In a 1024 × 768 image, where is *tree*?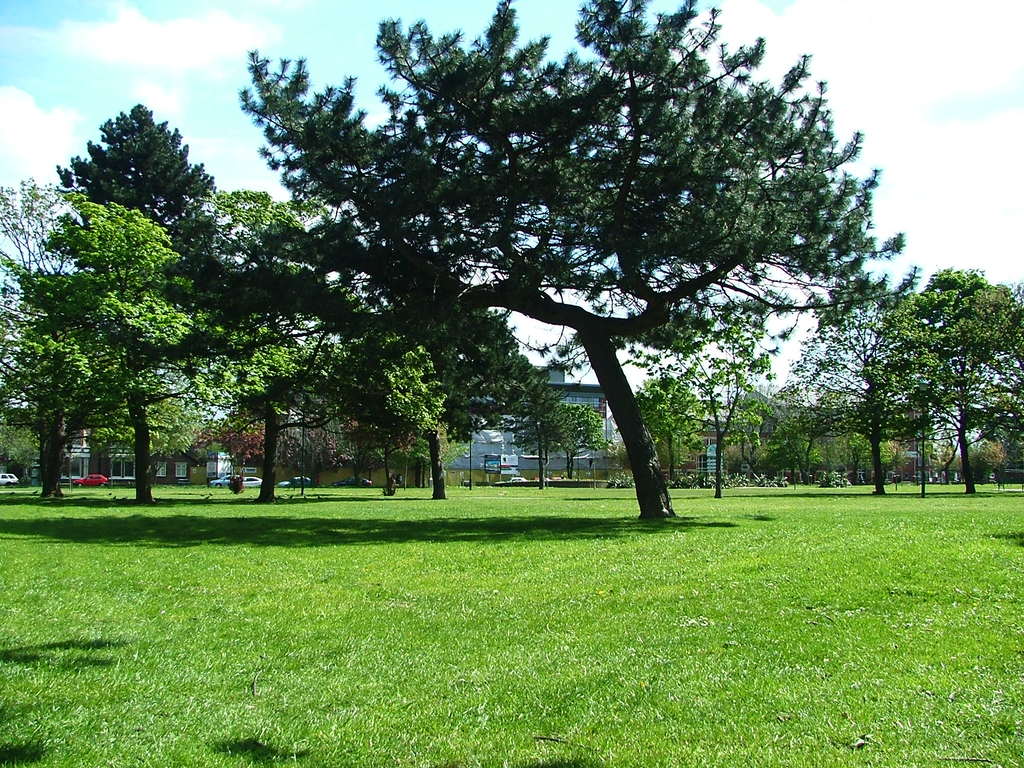
select_region(239, 0, 918, 516).
